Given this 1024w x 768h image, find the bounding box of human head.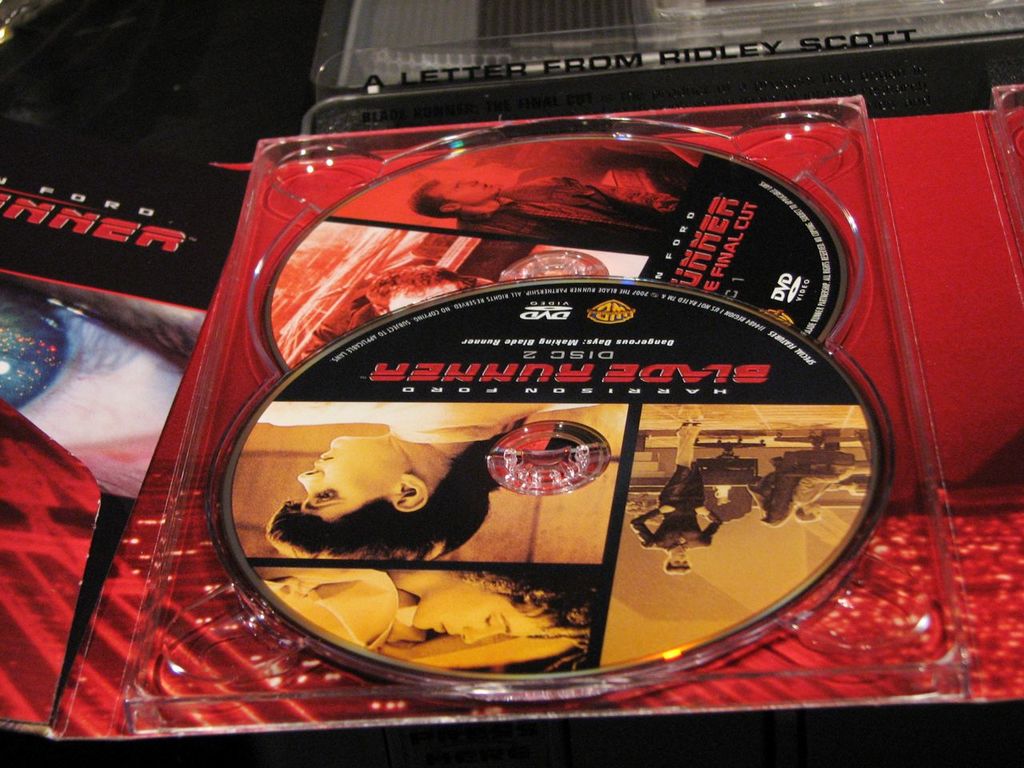
<region>665, 550, 693, 581</region>.
